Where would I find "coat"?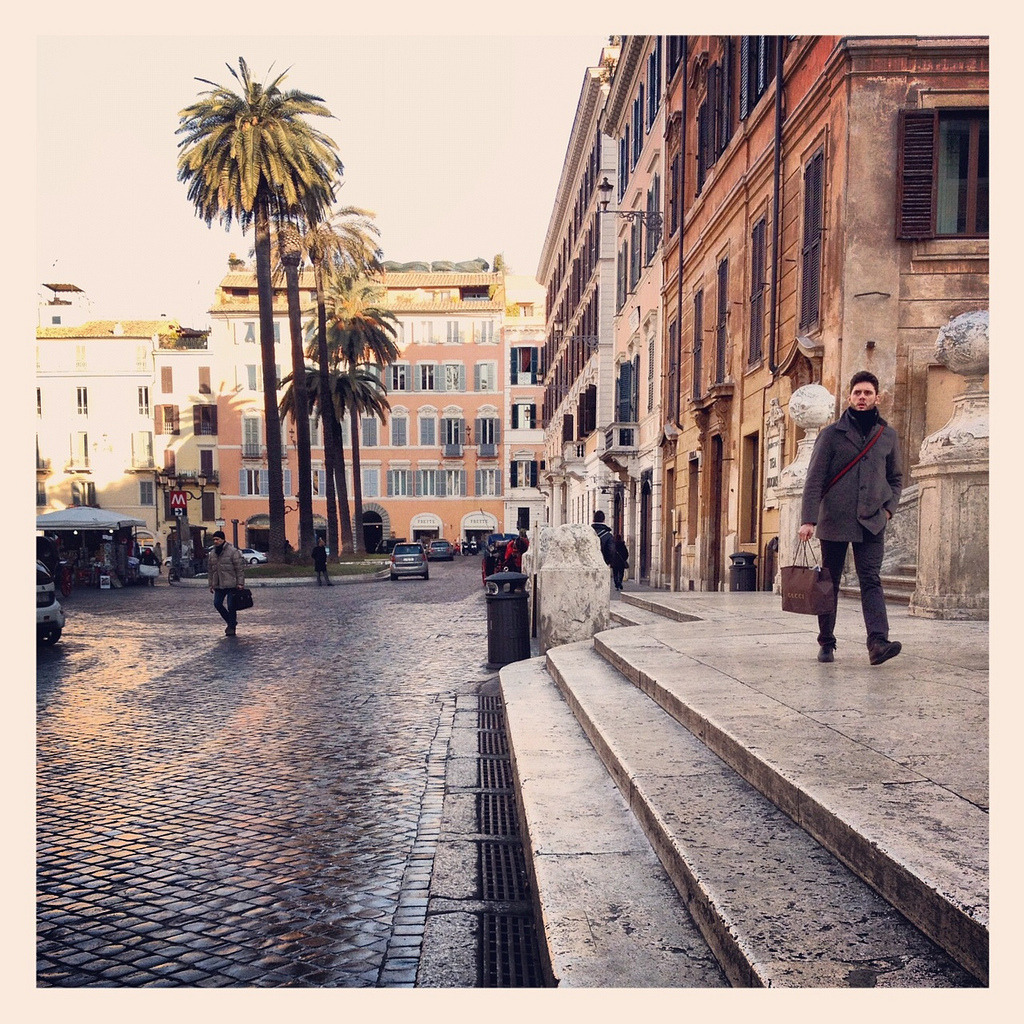
At detection(797, 403, 912, 554).
